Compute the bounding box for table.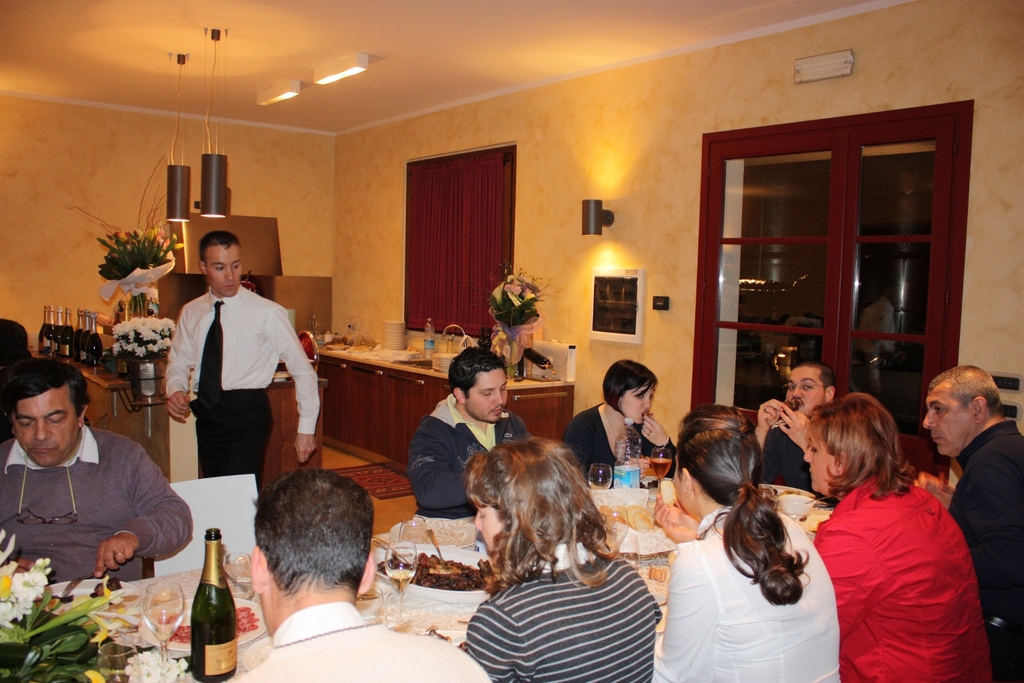
(0, 479, 831, 682).
